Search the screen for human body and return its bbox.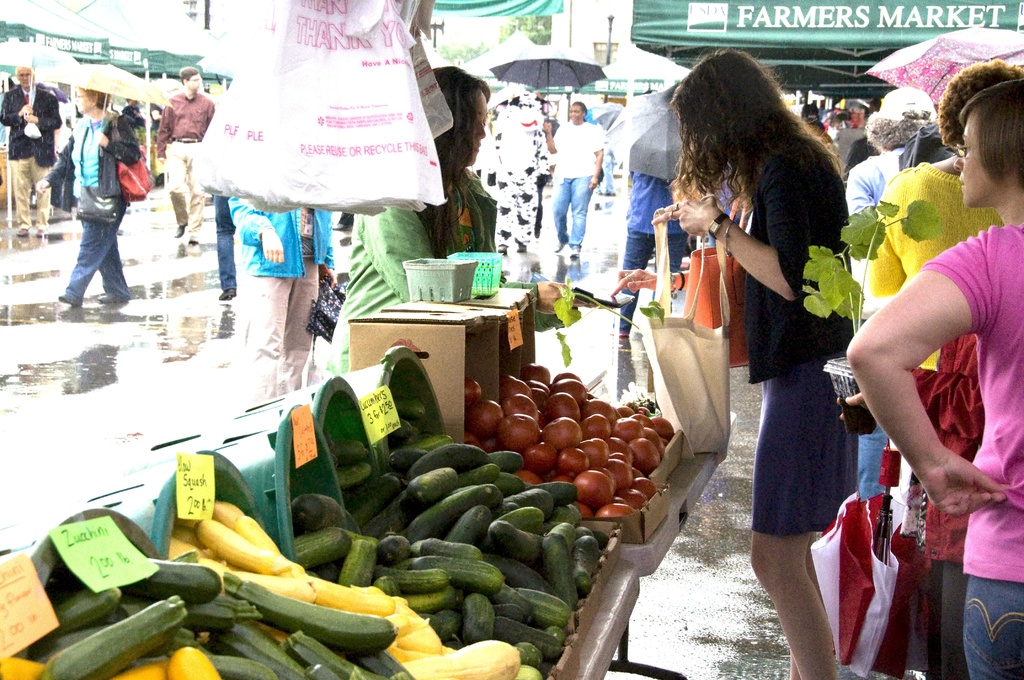
Found: (x1=0, y1=65, x2=63, y2=232).
